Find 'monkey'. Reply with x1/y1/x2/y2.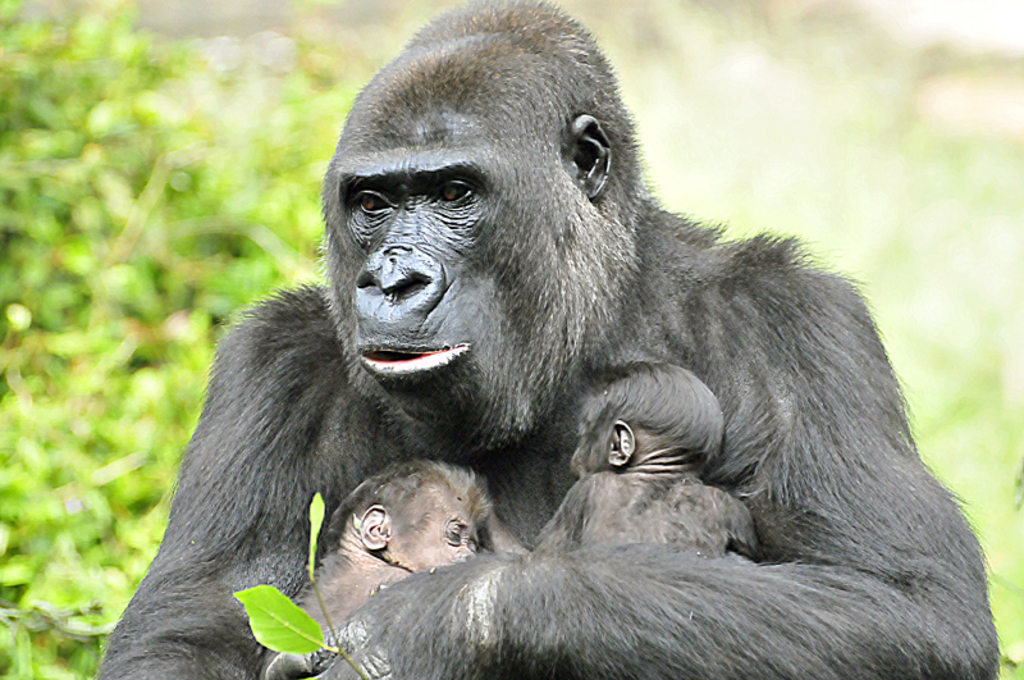
119/33/1023/679.
